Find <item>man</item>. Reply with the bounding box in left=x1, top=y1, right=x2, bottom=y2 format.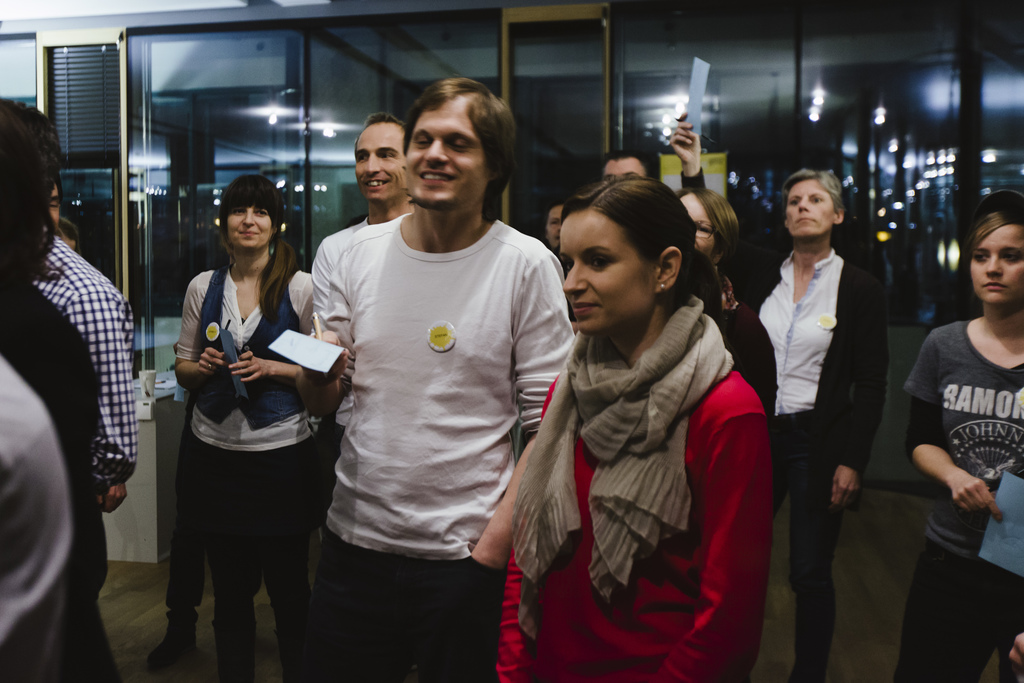
left=308, top=110, right=409, bottom=527.
